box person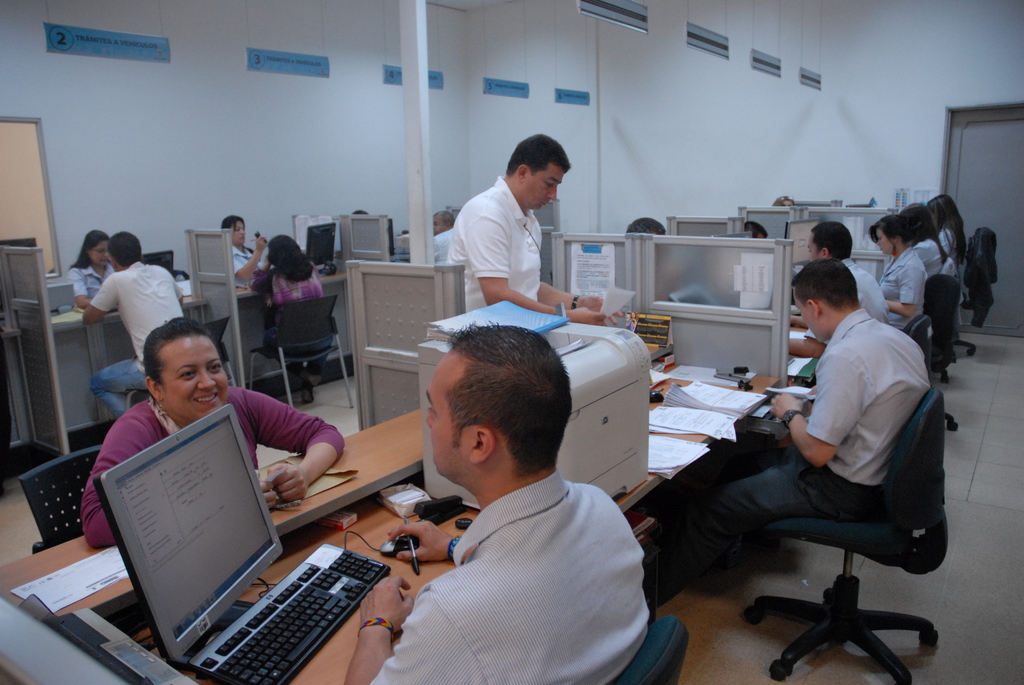
[79, 316, 344, 548]
